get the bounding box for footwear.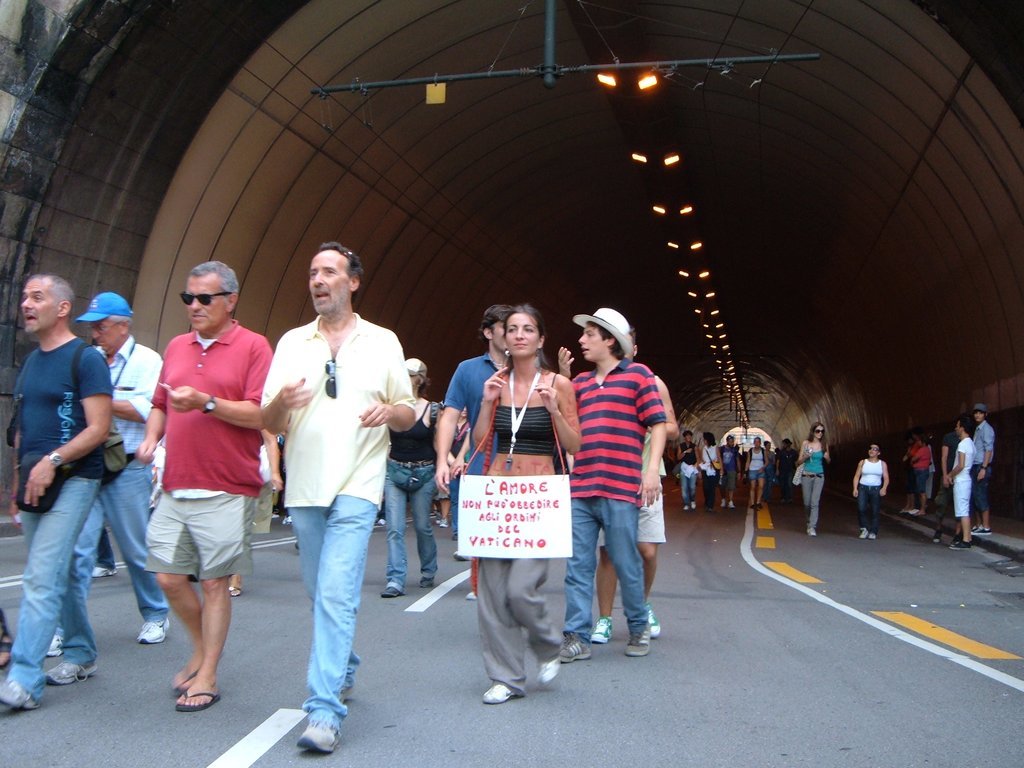
l=171, t=660, r=201, b=692.
